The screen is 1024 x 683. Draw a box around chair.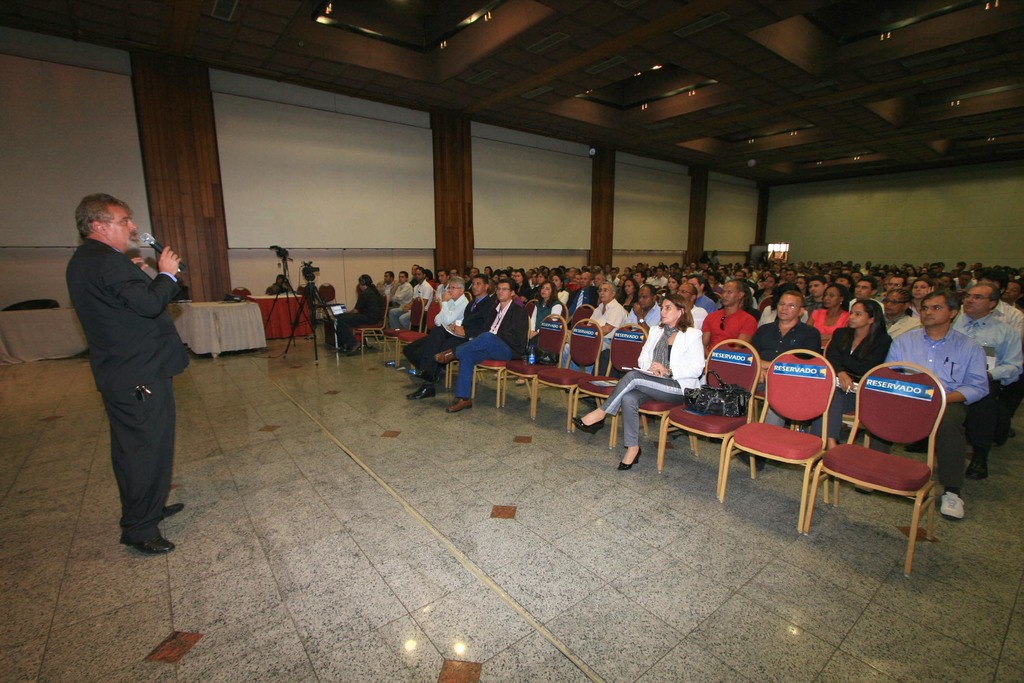
Rect(525, 299, 538, 316).
